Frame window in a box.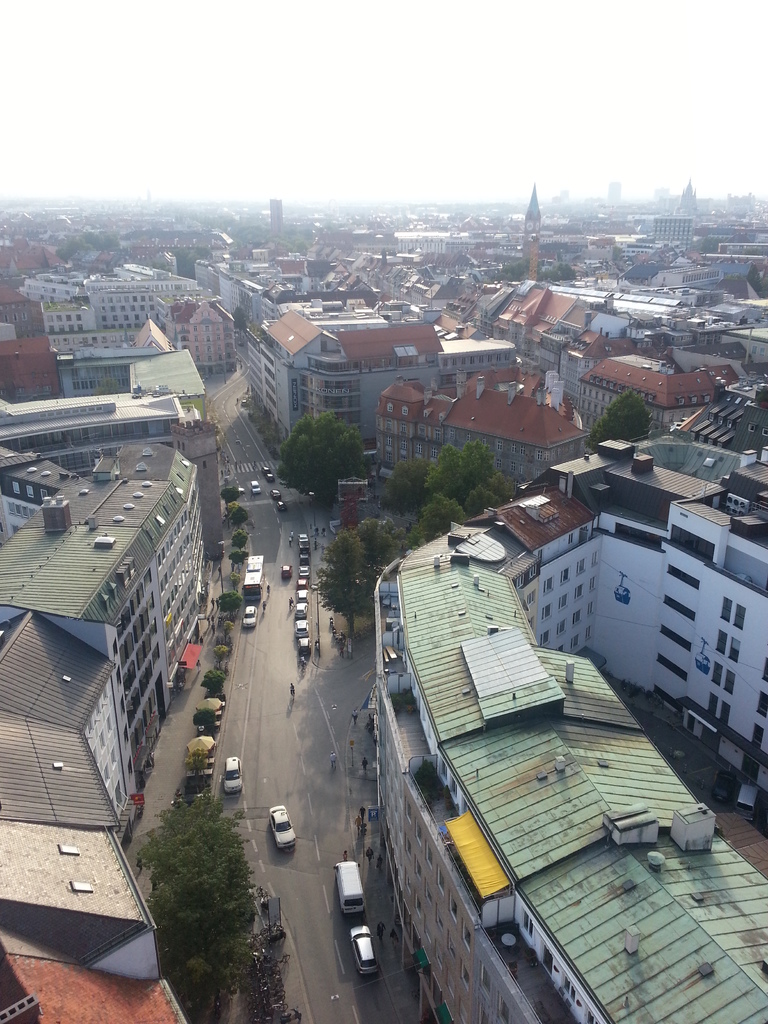
[166,533,177,550].
